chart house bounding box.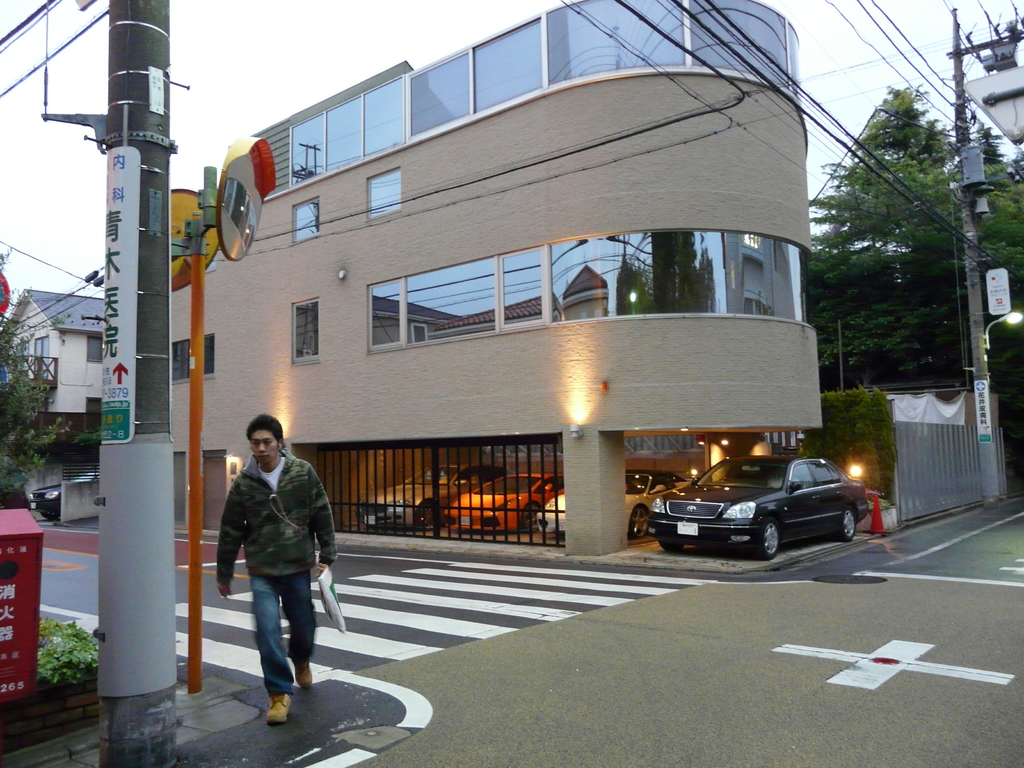
Charted: pyautogui.locateOnScreen(0, 288, 106, 463).
